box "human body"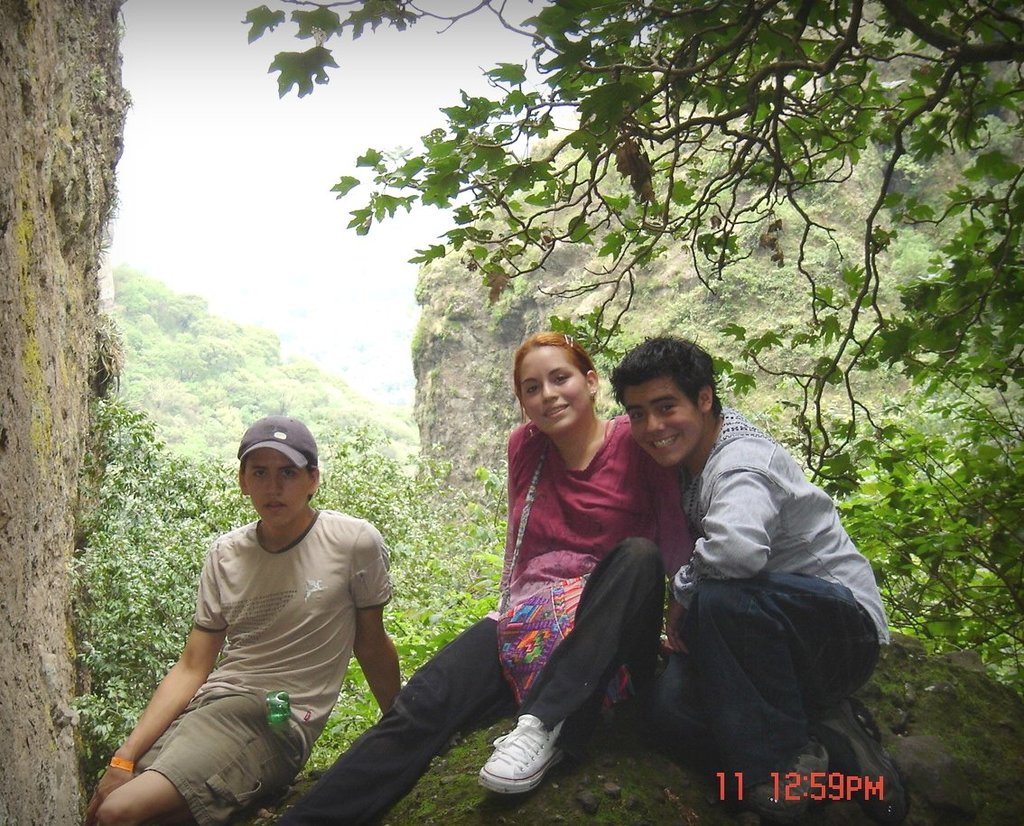
[left=101, top=412, right=420, bottom=825]
